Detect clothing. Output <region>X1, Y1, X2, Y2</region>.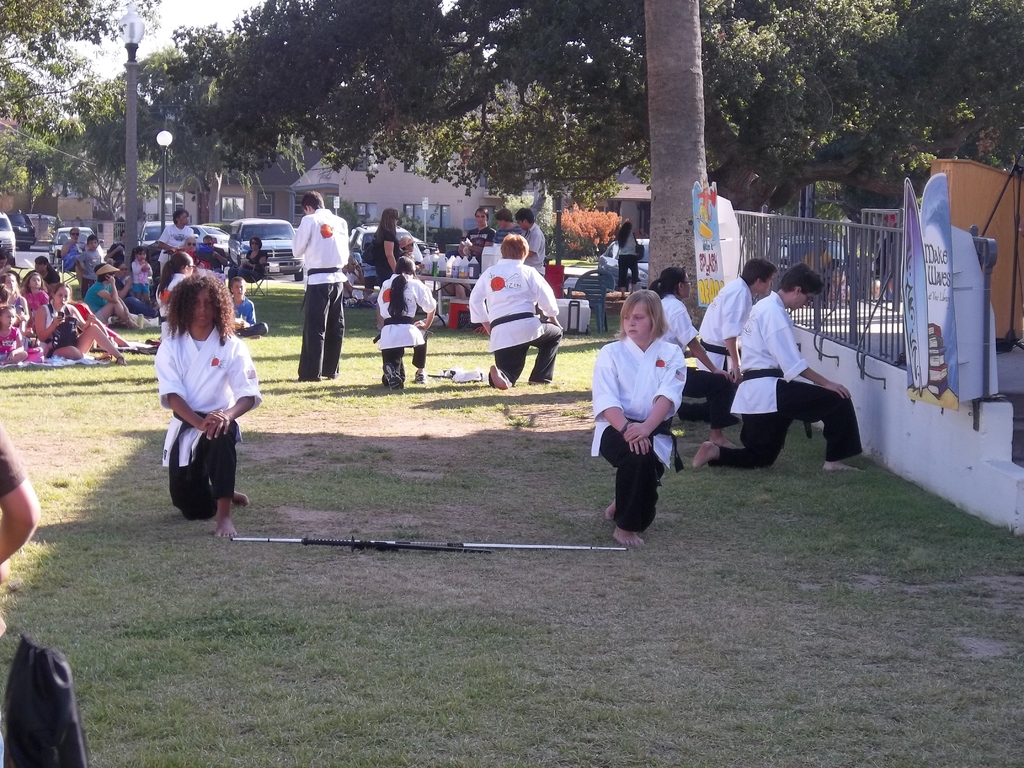
<region>22, 288, 55, 337</region>.
